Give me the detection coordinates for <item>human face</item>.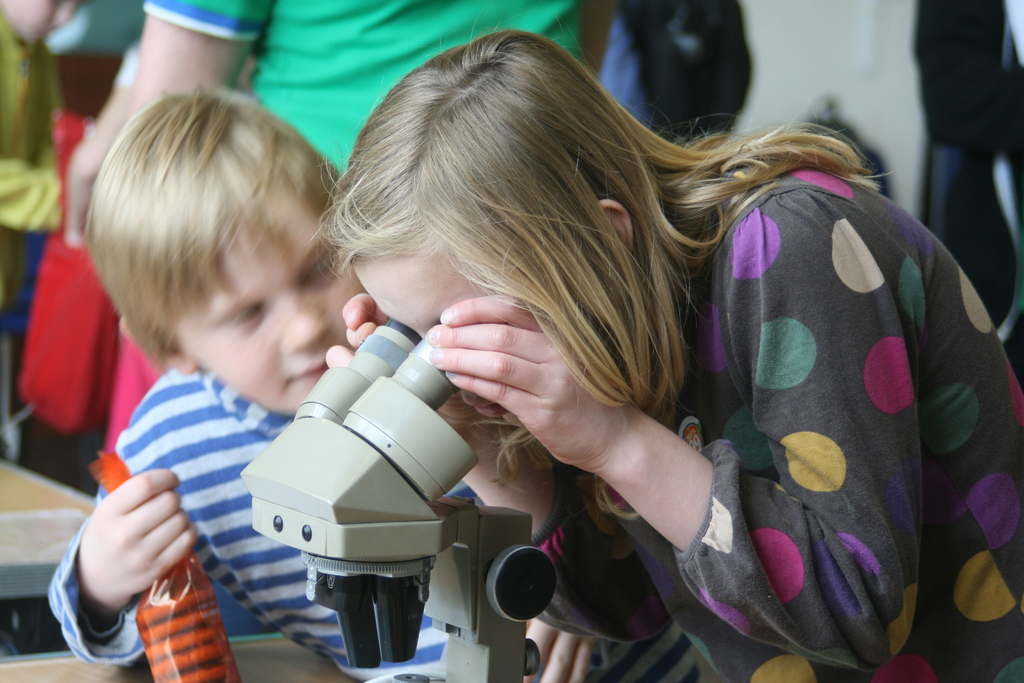
bbox=[181, 192, 346, 413].
